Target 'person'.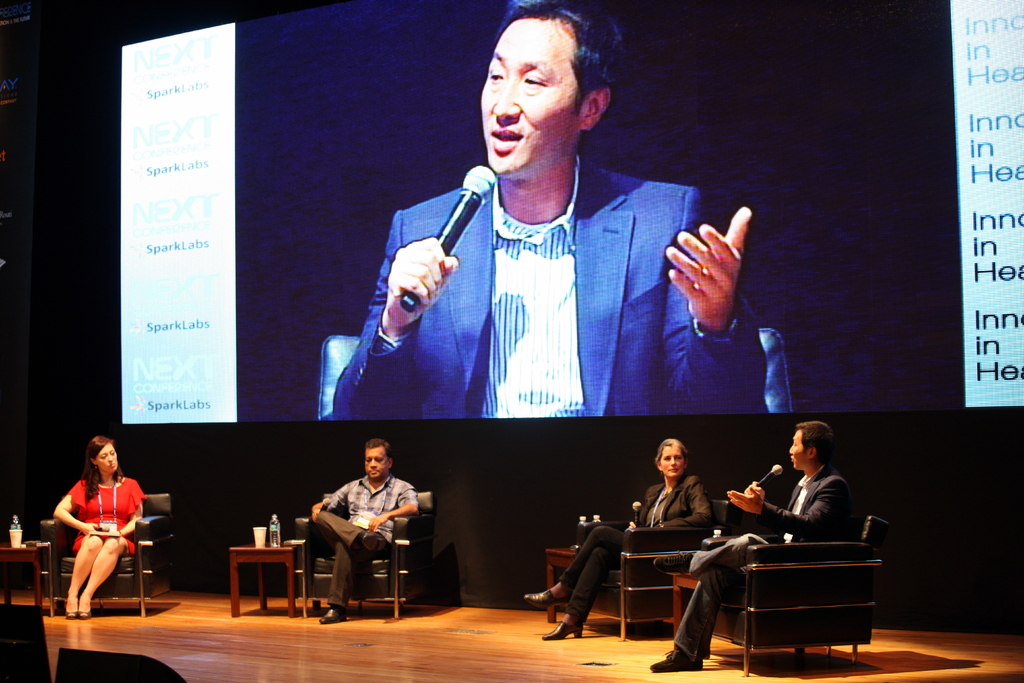
Target region: {"x1": 330, "y1": 0, "x2": 776, "y2": 422}.
